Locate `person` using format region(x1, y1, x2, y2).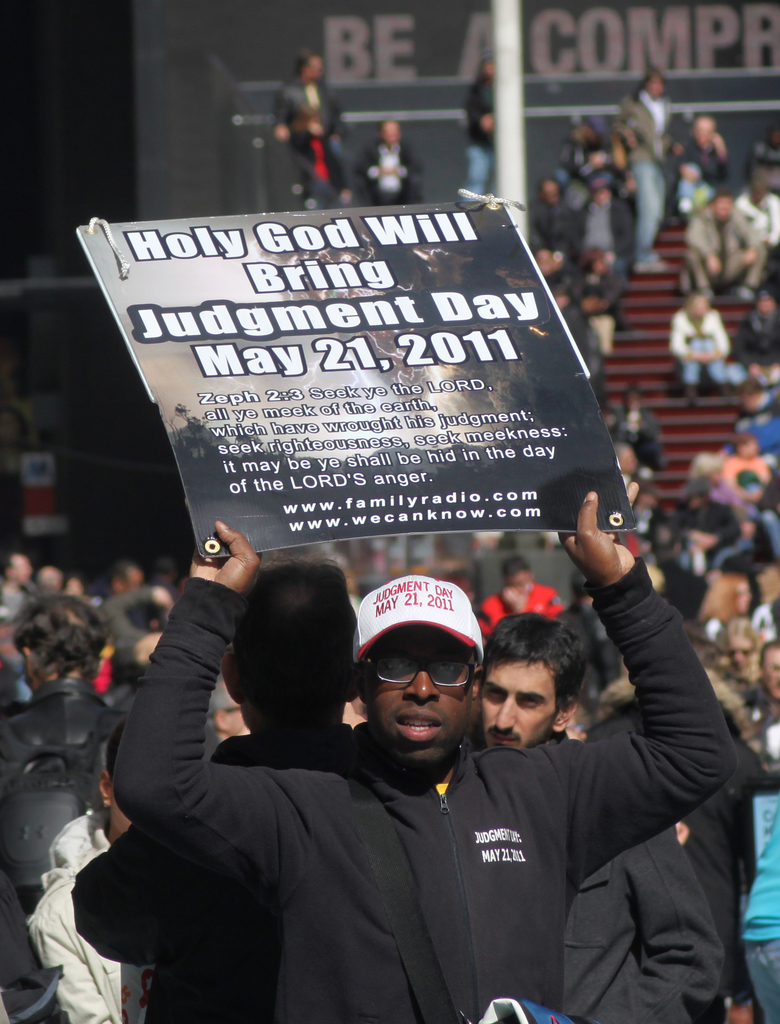
region(264, 49, 350, 211).
